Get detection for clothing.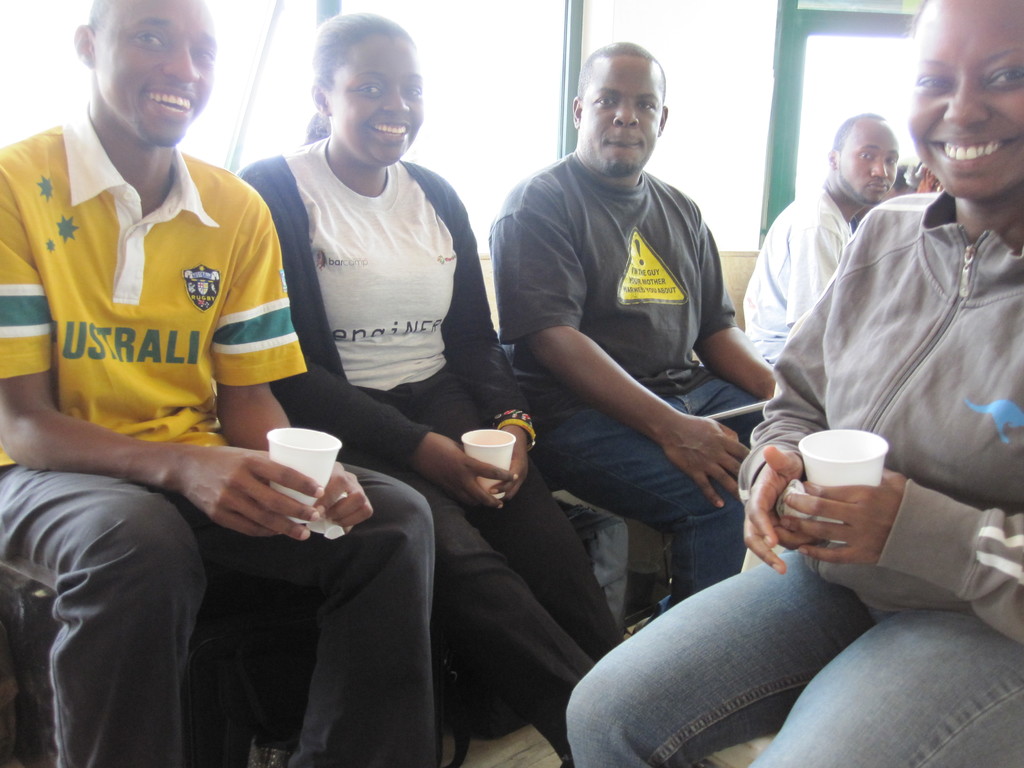
Detection: box(0, 95, 445, 767).
